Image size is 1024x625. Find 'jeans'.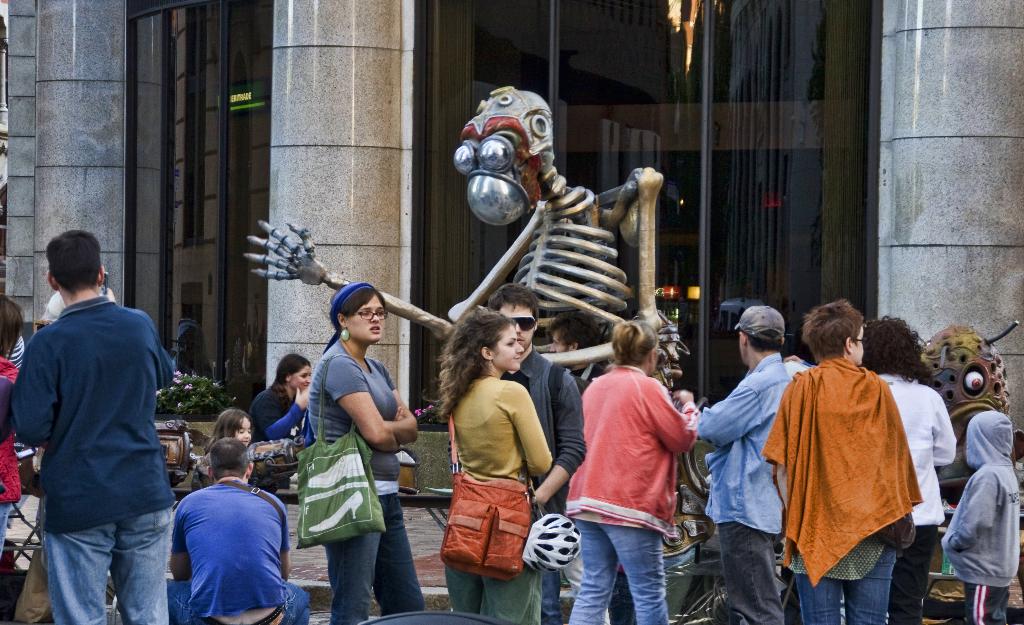
574:519:701:621.
